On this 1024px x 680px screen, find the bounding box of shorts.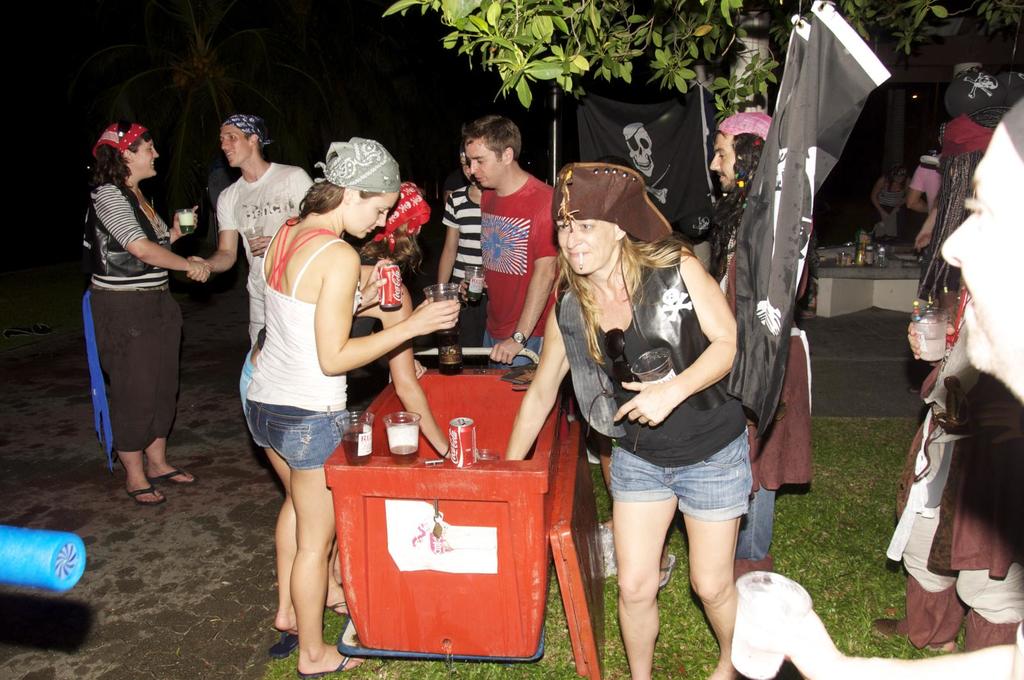
Bounding box: crop(250, 297, 266, 347).
